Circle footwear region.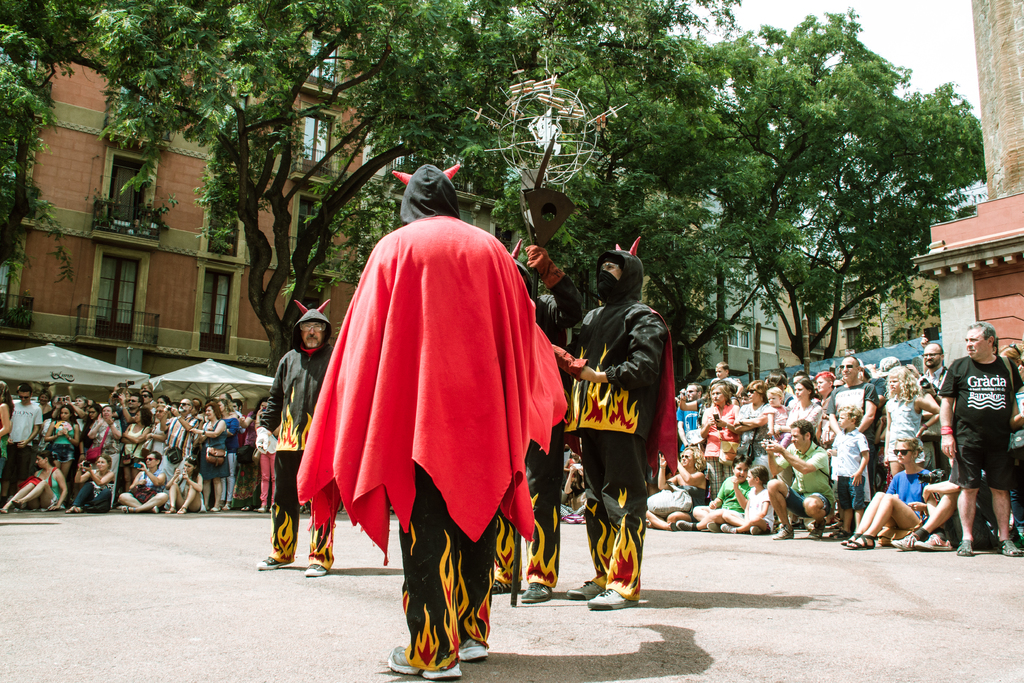
Region: {"left": 813, "top": 523, "right": 823, "bottom": 536}.
